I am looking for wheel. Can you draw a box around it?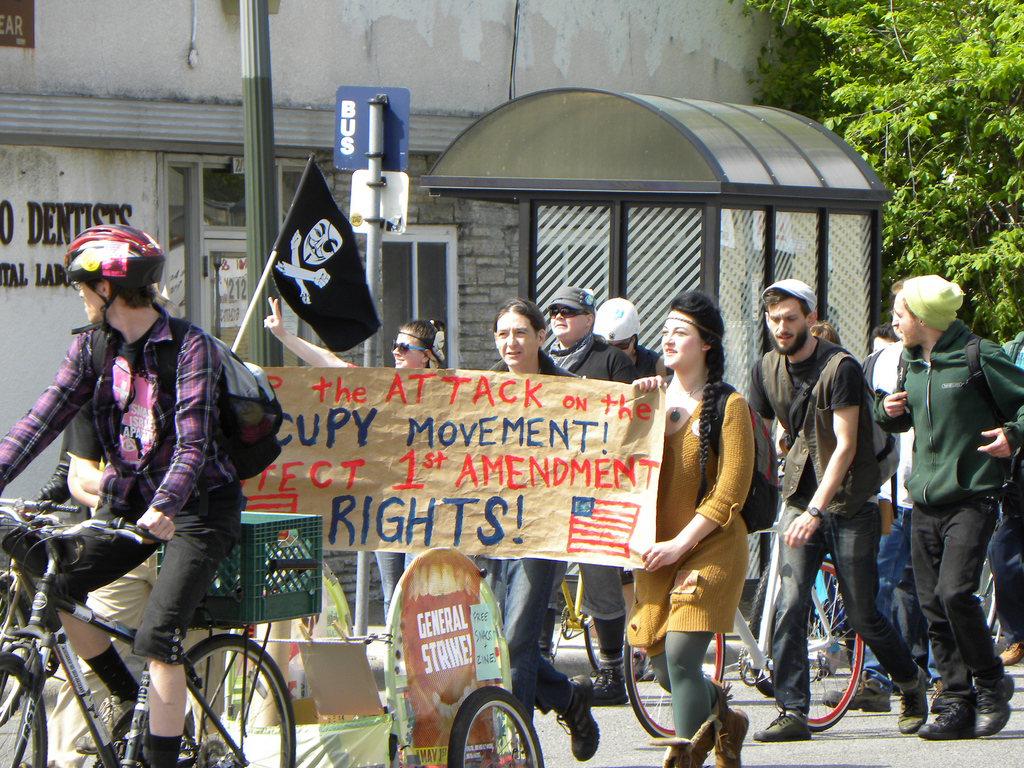
Sure, the bounding box is (x1=619, y1=615, x2=727, y2=742).
